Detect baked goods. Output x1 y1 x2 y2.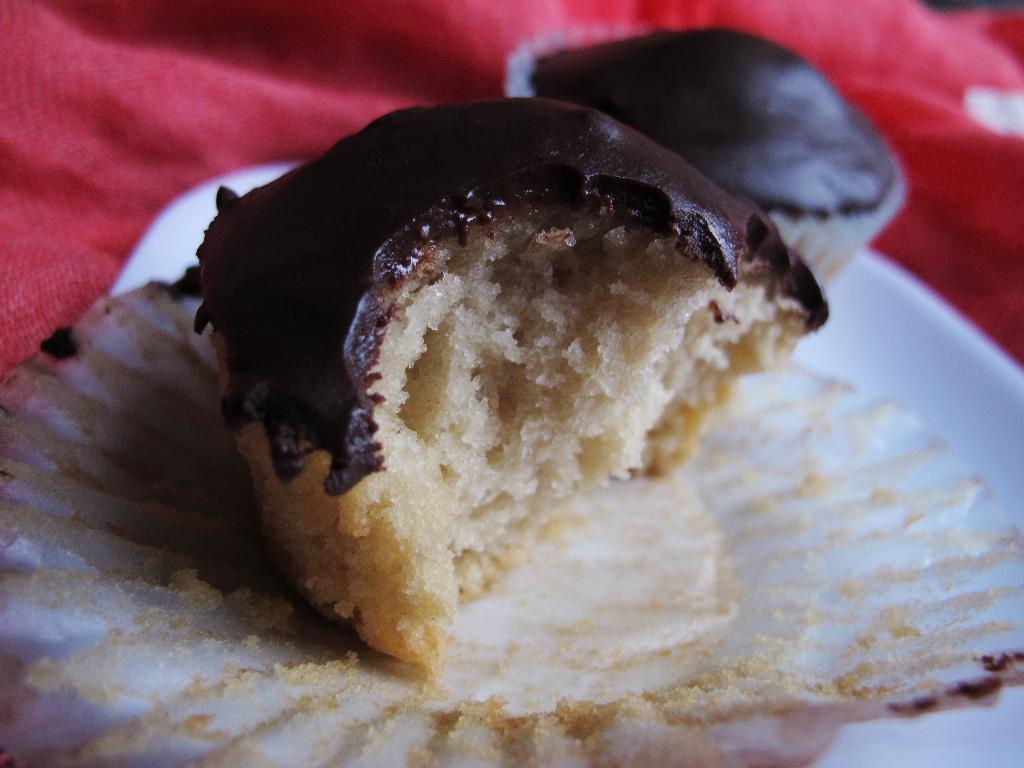
198 99 847 680.
